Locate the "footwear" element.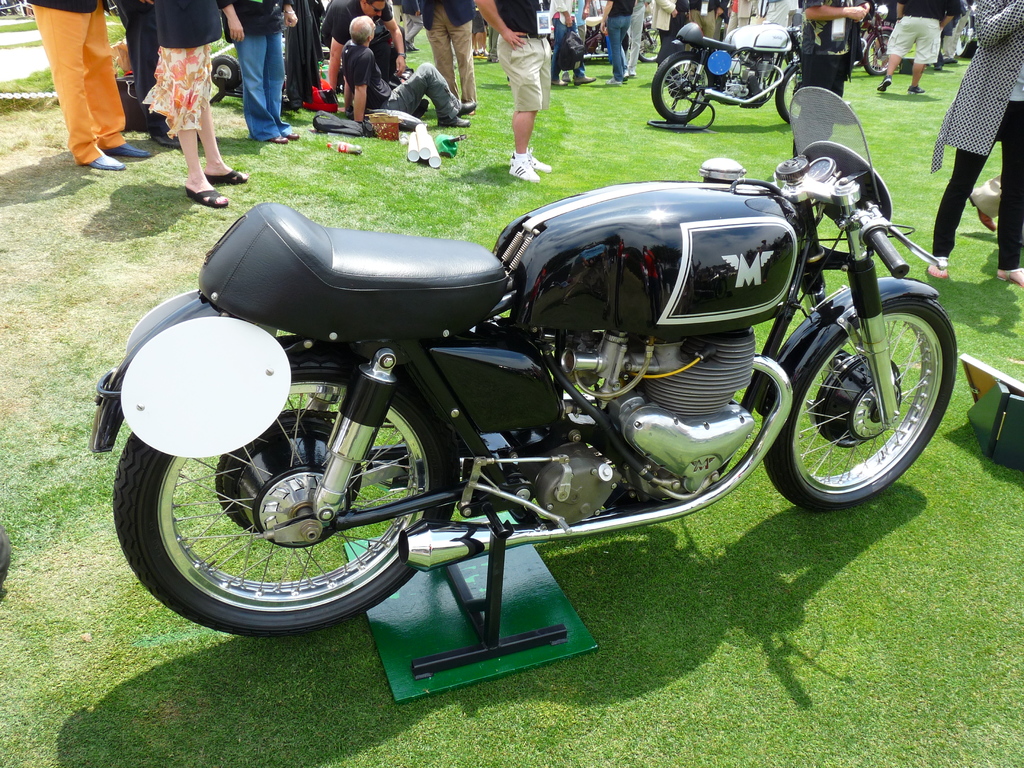
Element bbox: bbox=(440, 116, 470, 130).
